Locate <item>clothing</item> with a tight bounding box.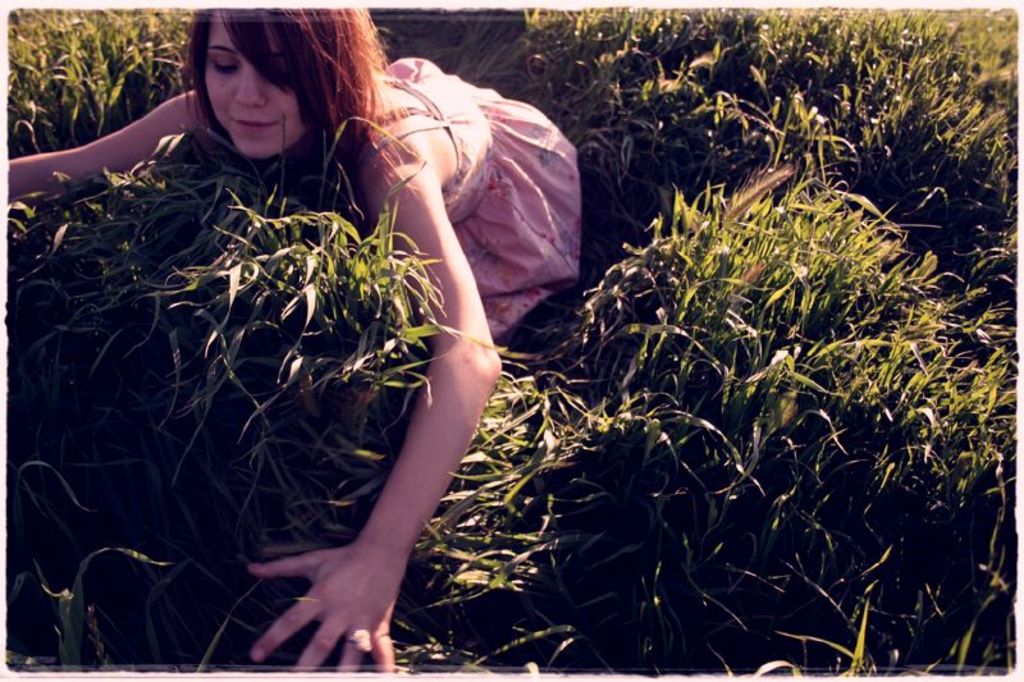
(348, 52, 586, 334).
